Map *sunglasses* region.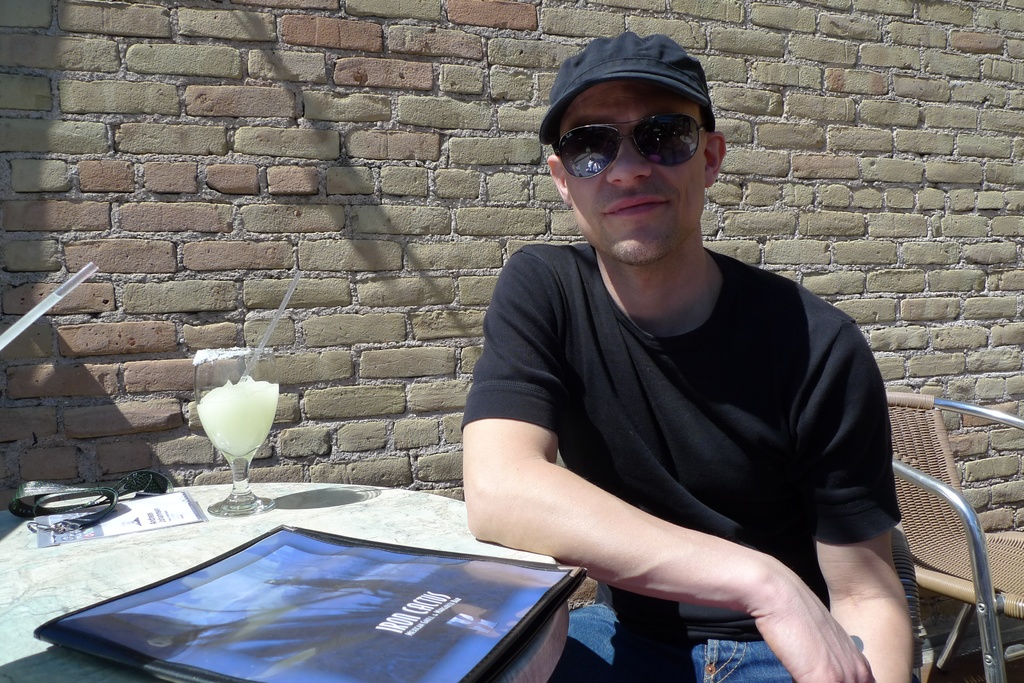
Mapped to locate(549, 113, 705, 179).
